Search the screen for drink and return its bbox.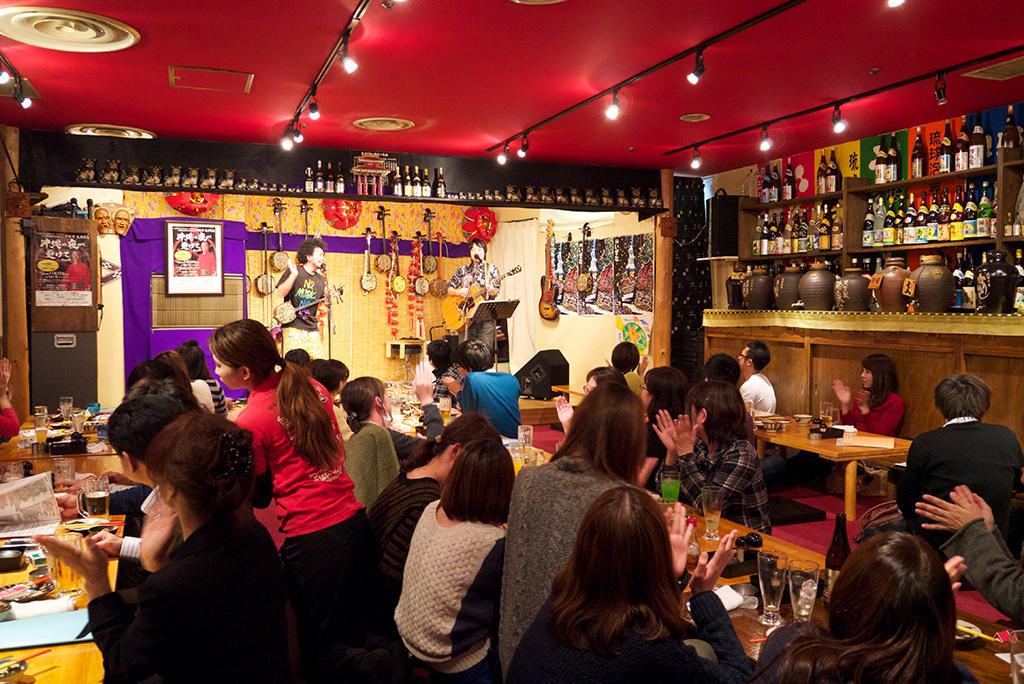
Found: 336/158/344/195.
